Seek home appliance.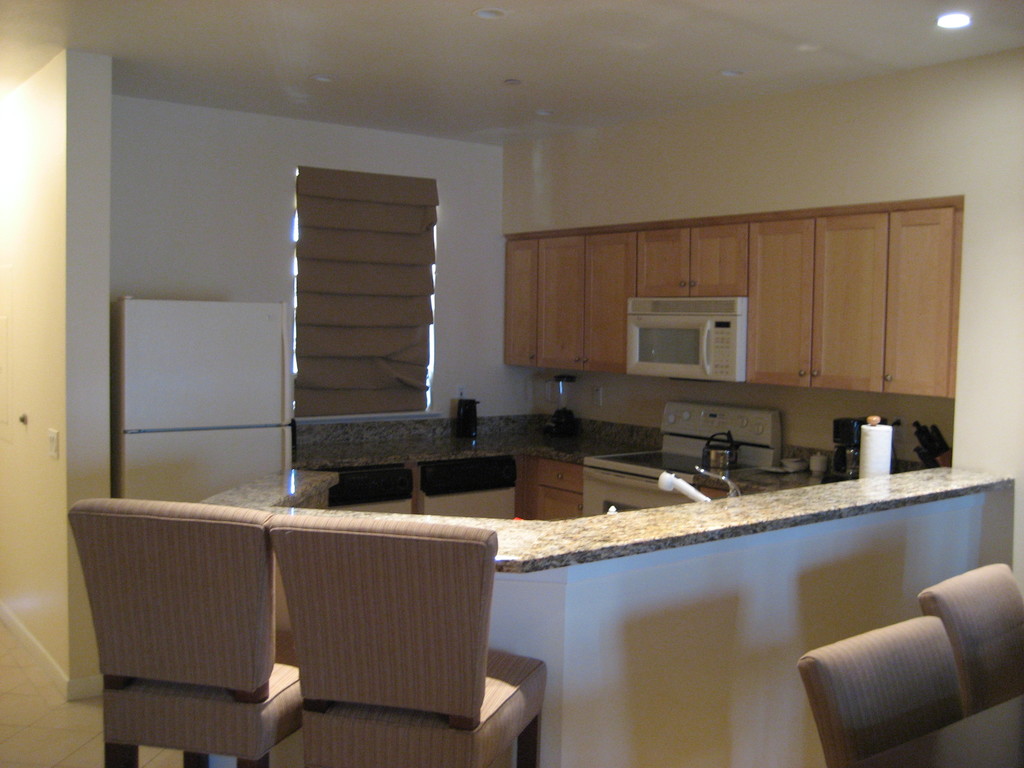
x1=832 y1=419 x2=867 y2=483.
